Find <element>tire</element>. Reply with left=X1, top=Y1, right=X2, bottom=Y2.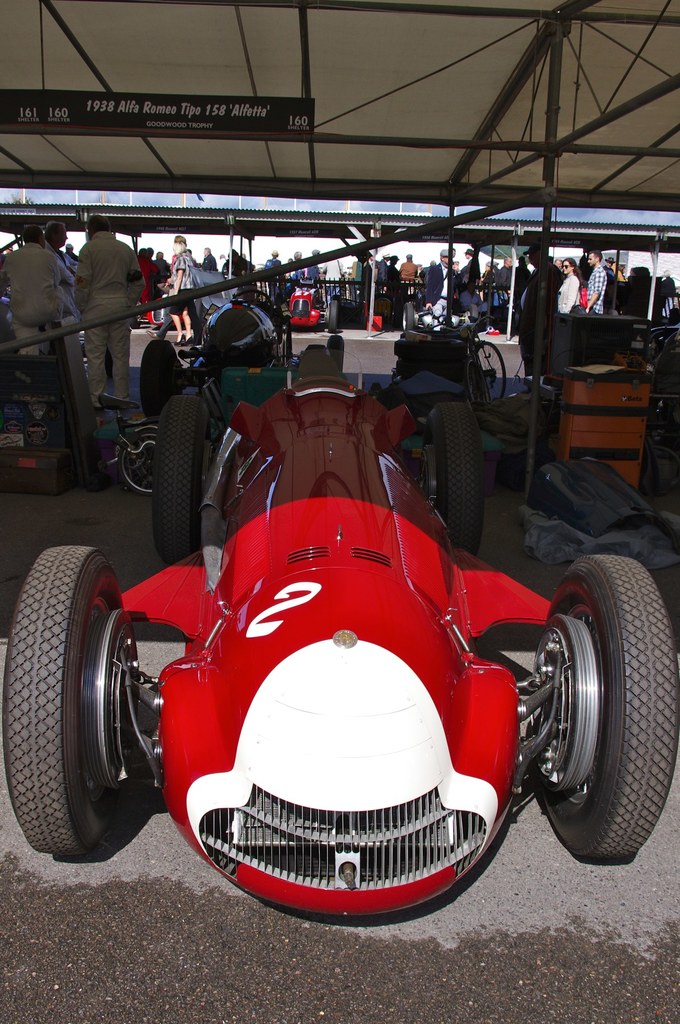
left=474, top=341, right=506, bottom=397.
